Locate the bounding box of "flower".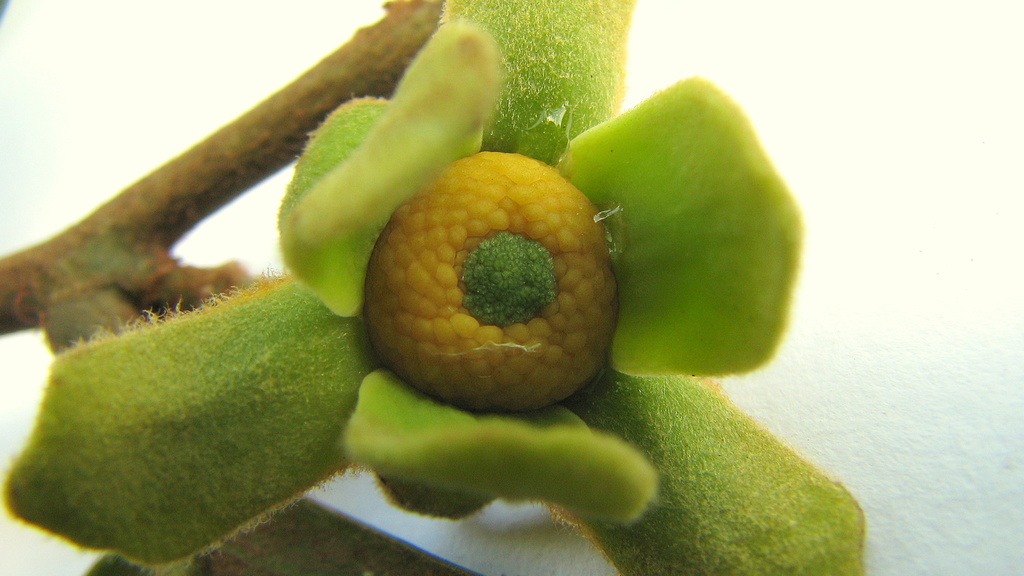
Bounding box: {"x1": 4, "y1": 0, "x2": 866, "y2": 575}.
